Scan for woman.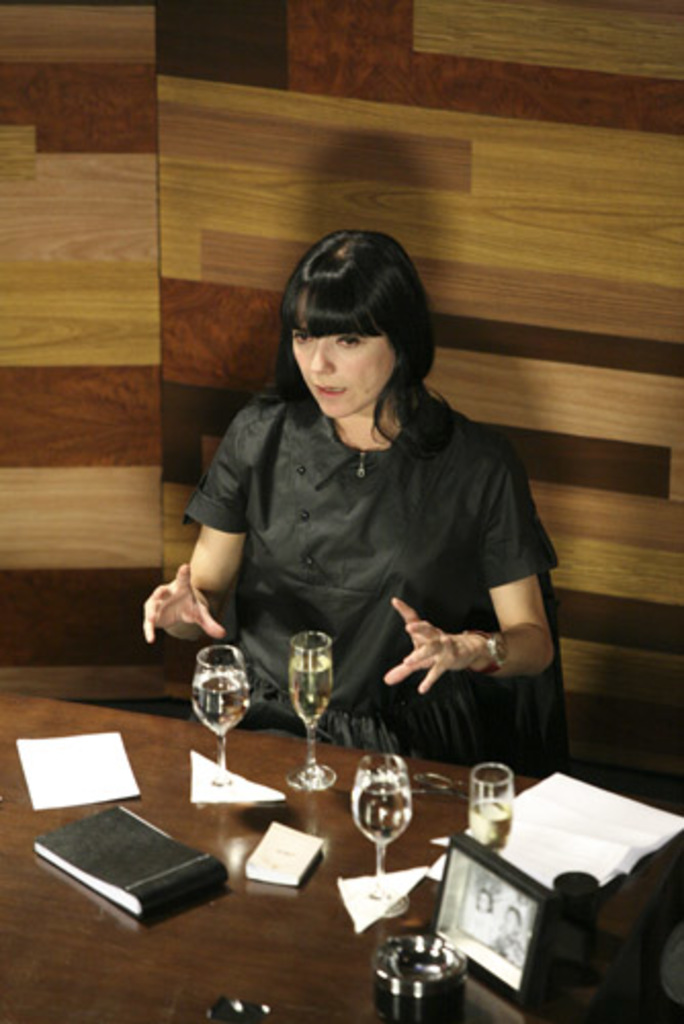
Scan result: 152/213/565/770.
